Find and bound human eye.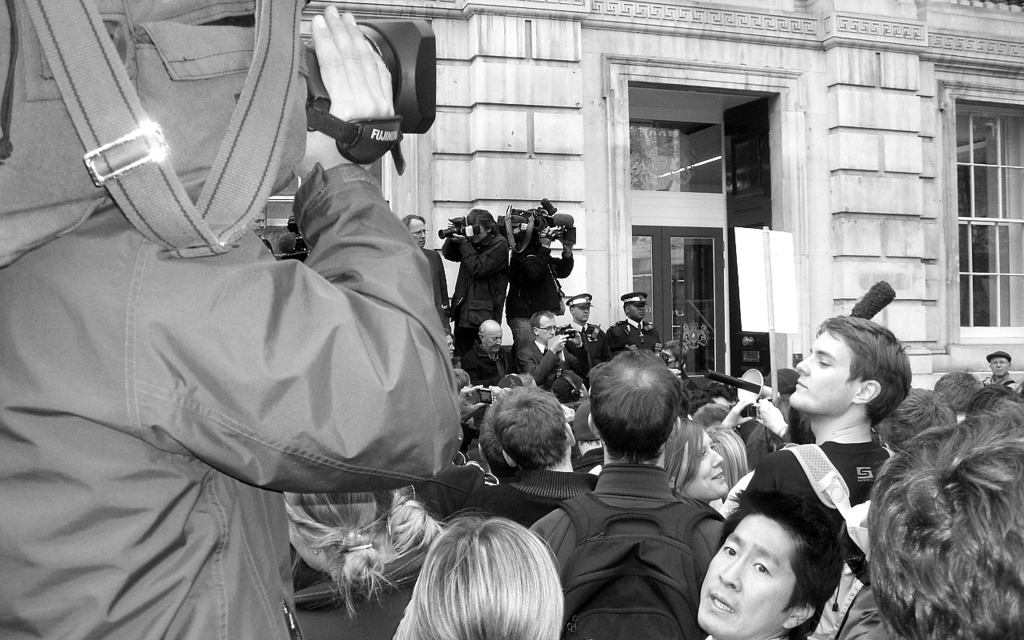
Bound: [719,540,737,558].
